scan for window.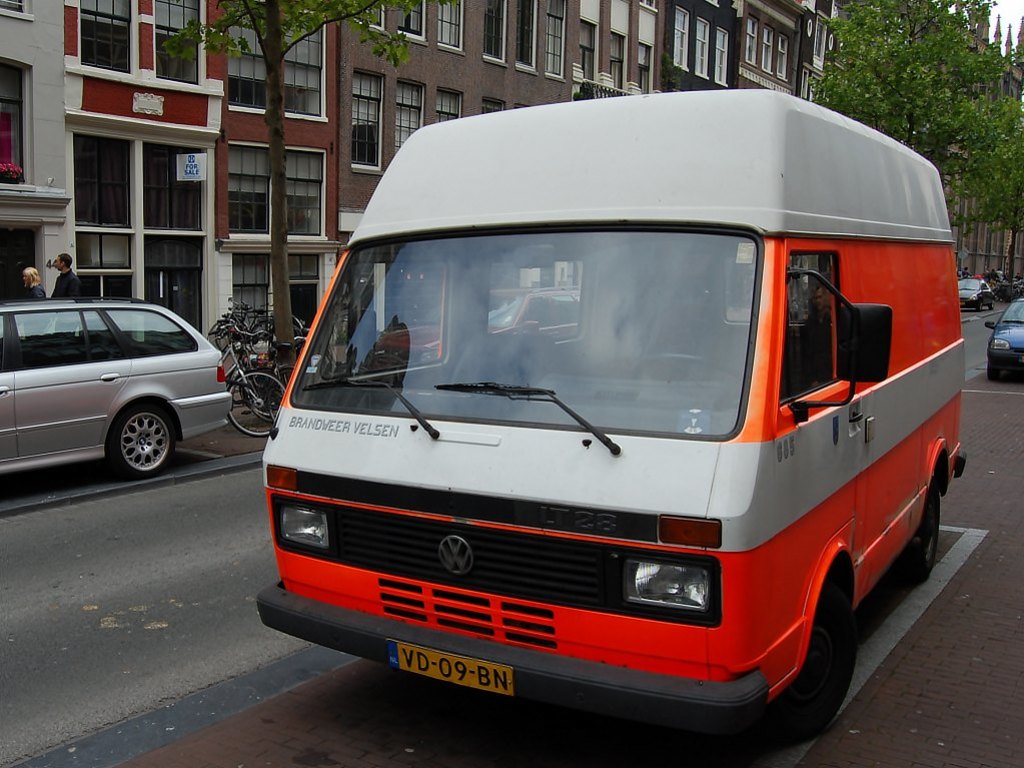
Scan result: region(516, 0, 538, 74).
